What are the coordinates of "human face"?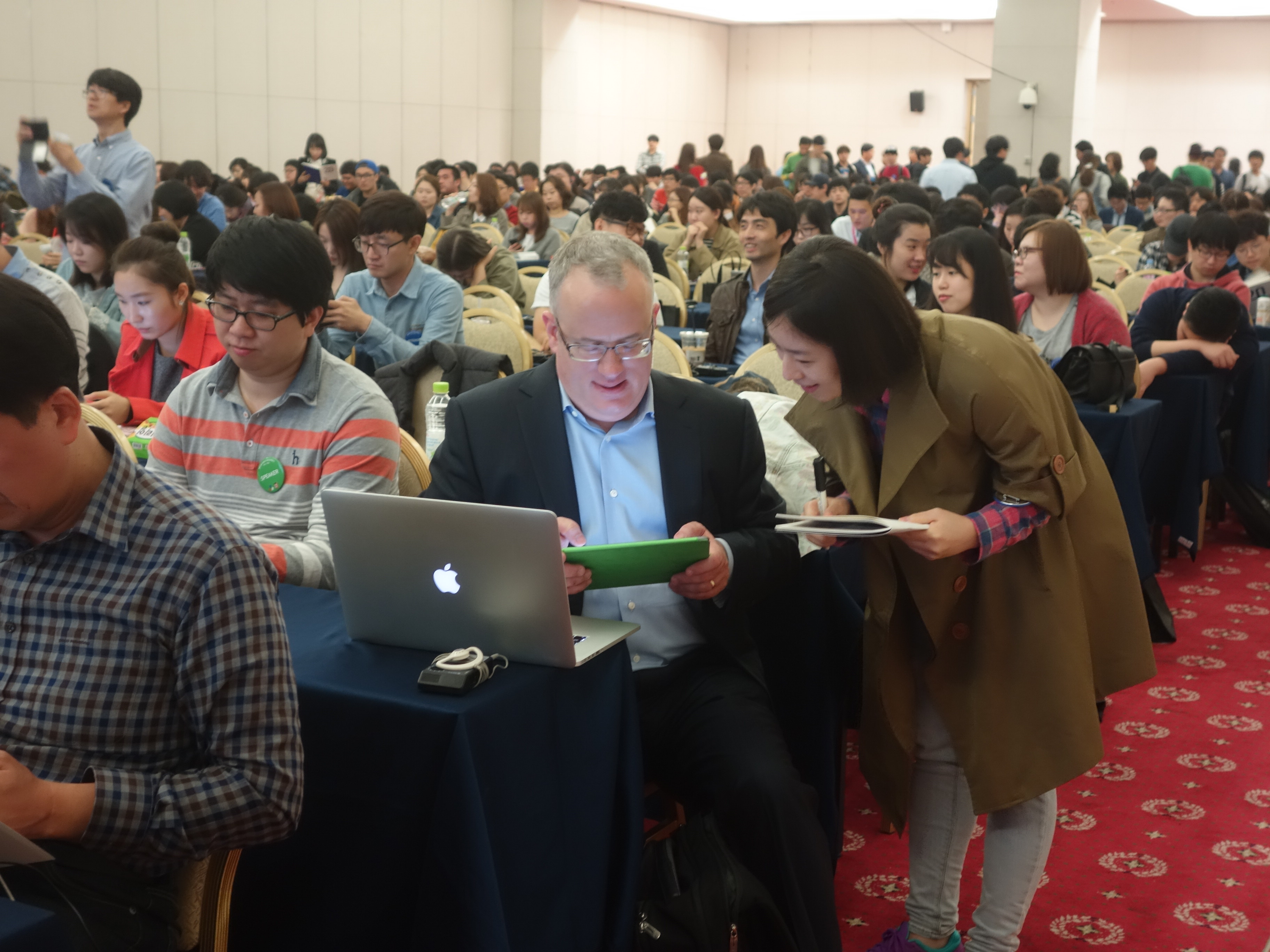
crop(415, 88, 428, 96).
